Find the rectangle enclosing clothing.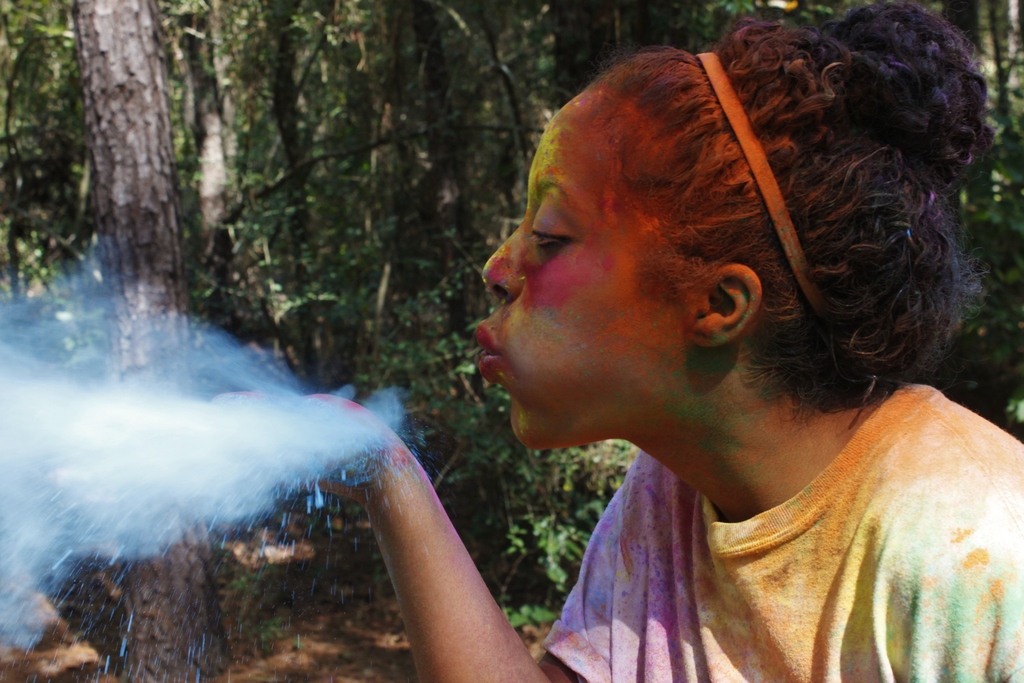
[x1=525, y1=372, x2=1023, y2=680].
